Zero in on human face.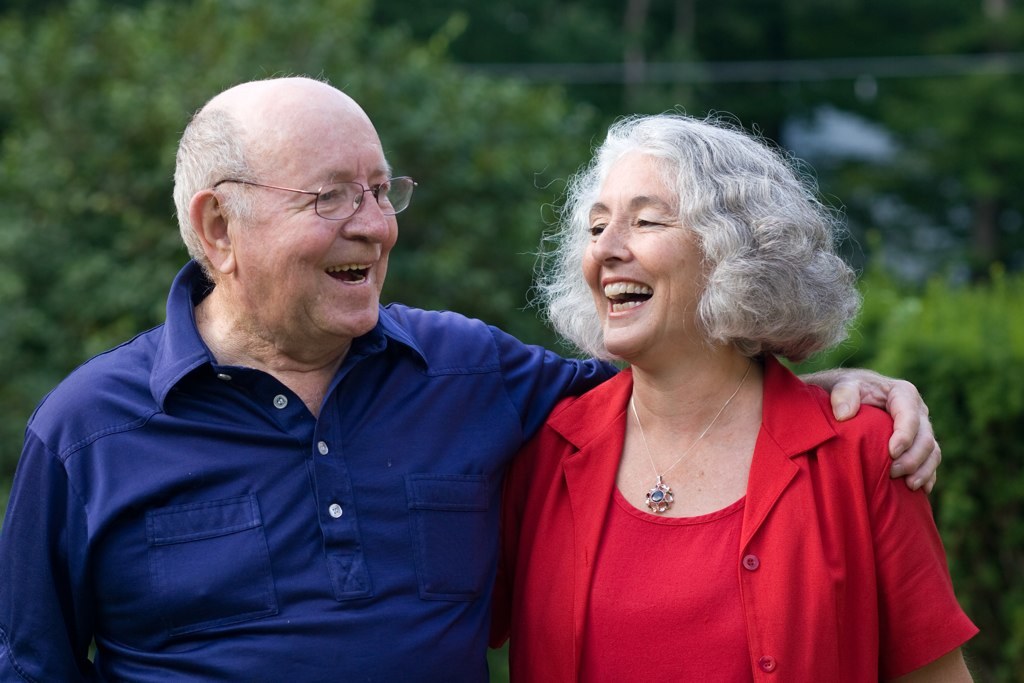
Zeroed in: region(582, 150, 712, 352).
